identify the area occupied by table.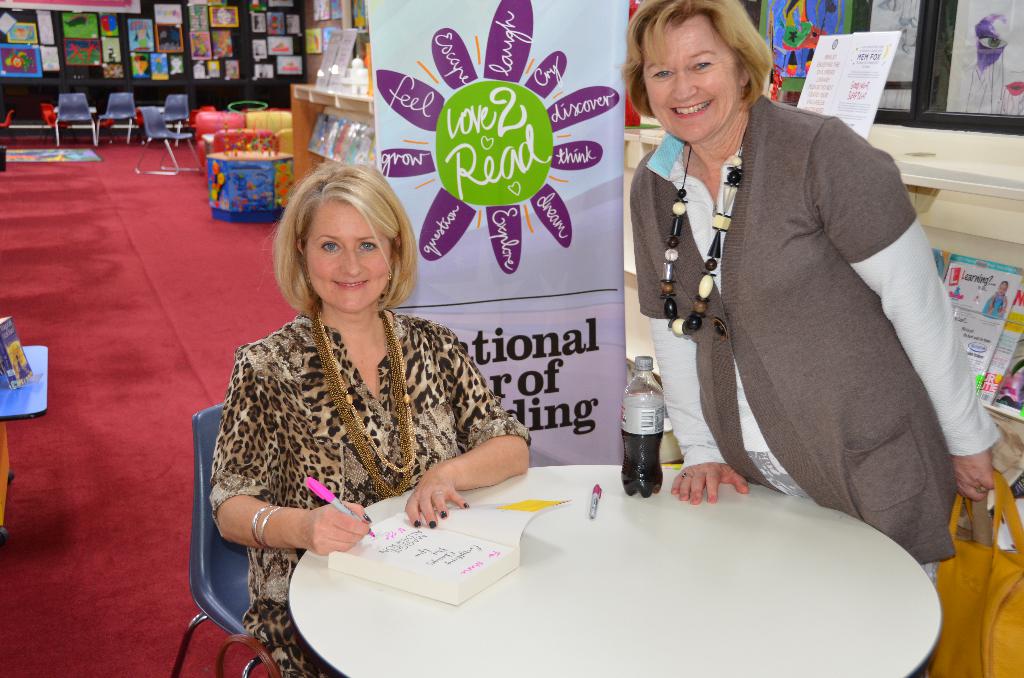
Area: (213,467,952,677).
